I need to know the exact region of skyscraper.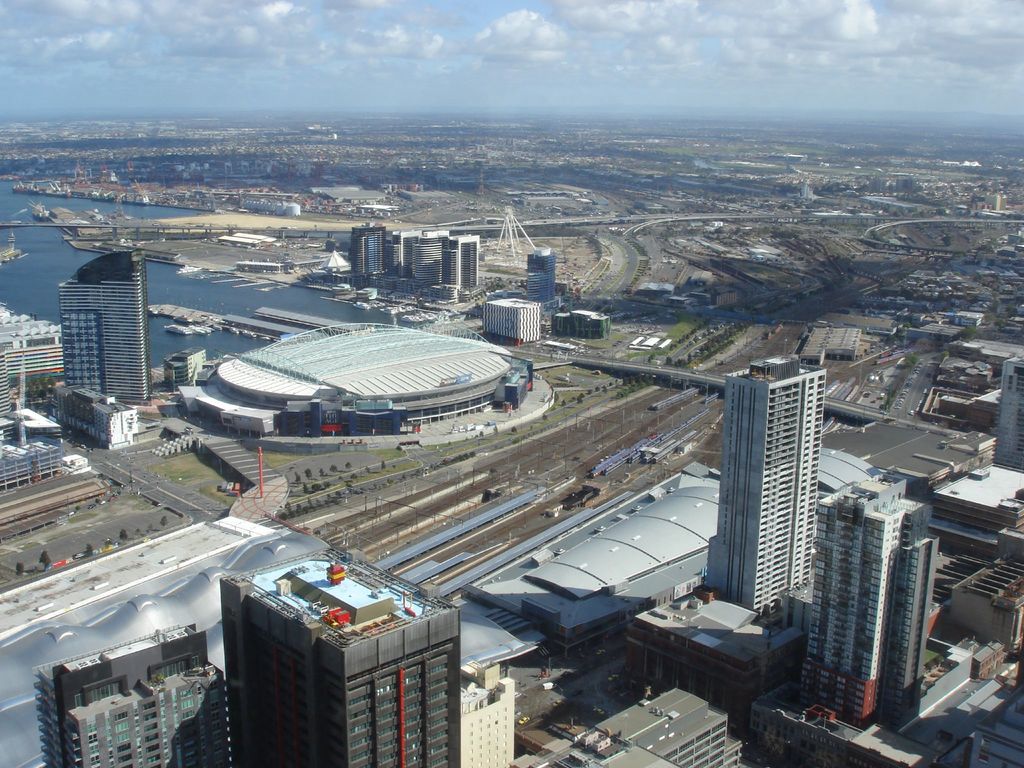
Region: x1=220, y1=545, x2=461, y2=767.
